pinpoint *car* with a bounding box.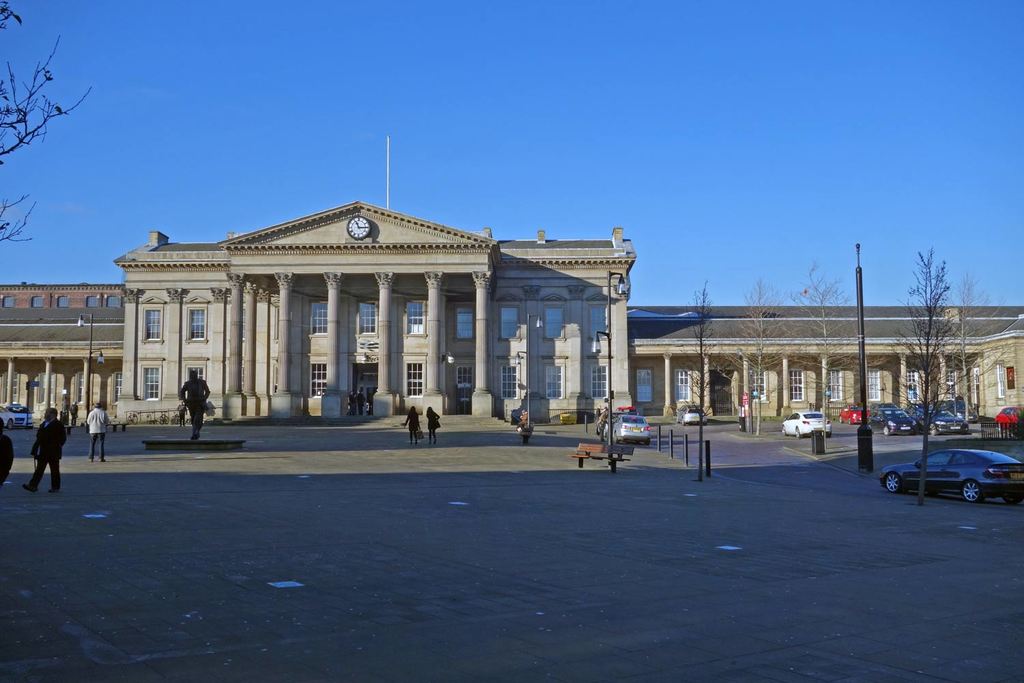
<region>875, 401, 932, 438</region>.
